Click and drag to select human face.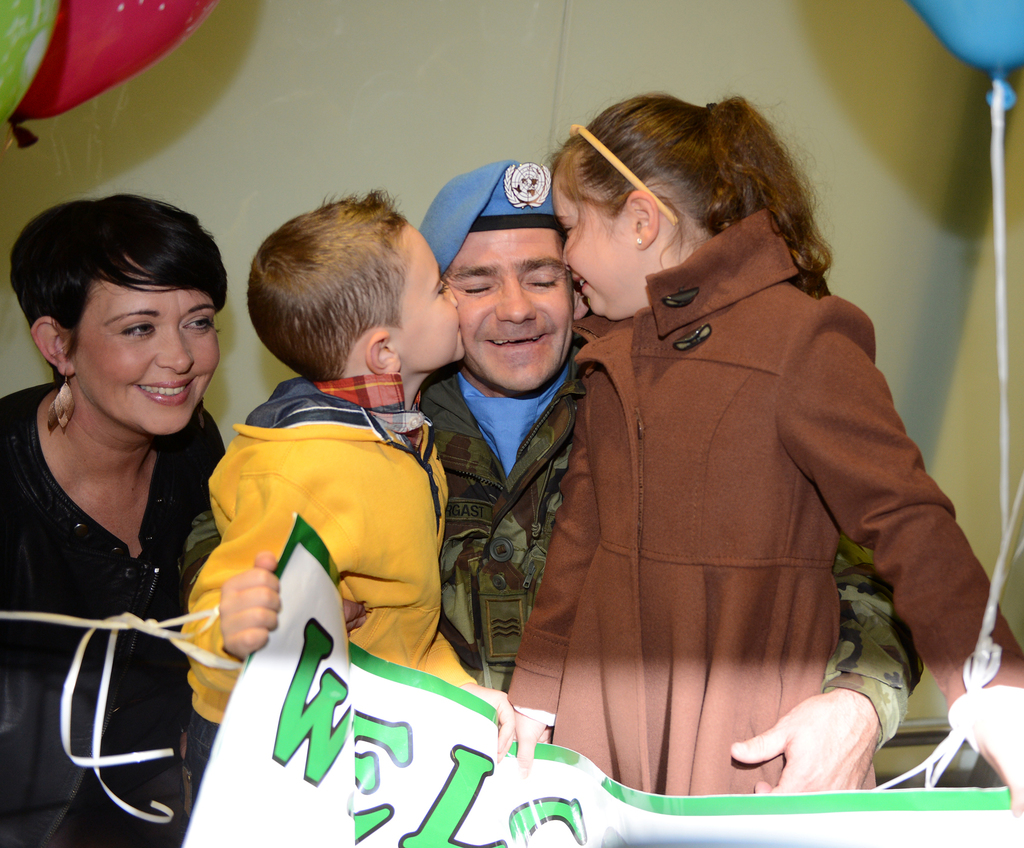
Selection: [553,156,637,310].
